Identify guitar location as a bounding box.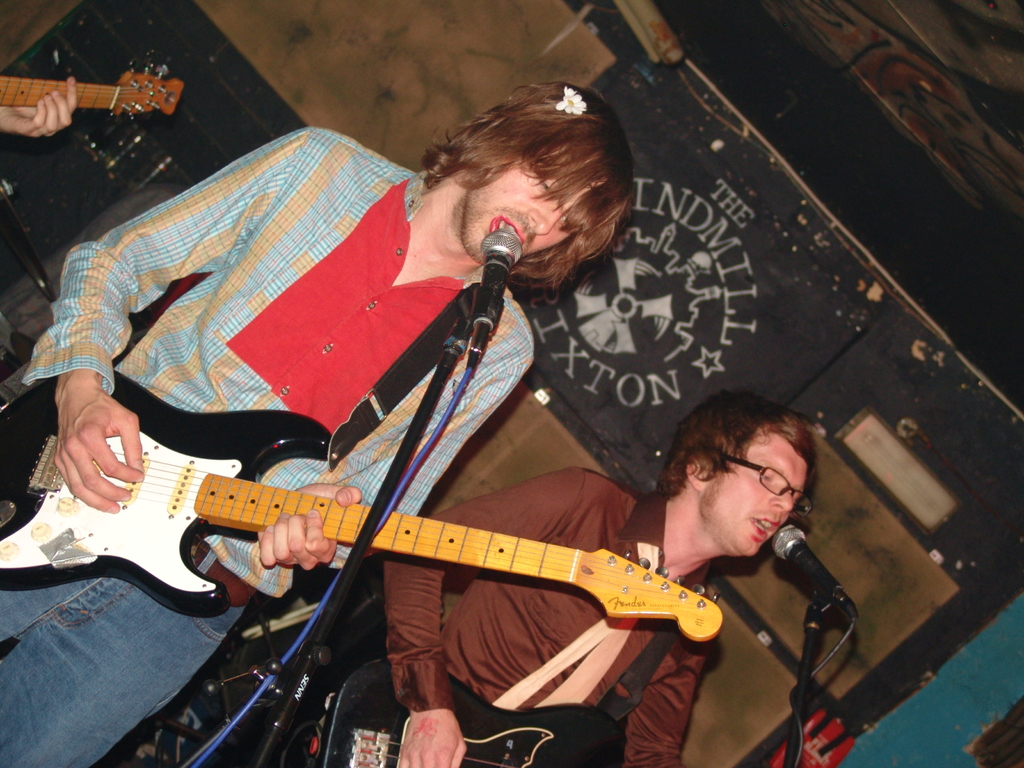
[left=0, top=368, right=726, bottom=642].
